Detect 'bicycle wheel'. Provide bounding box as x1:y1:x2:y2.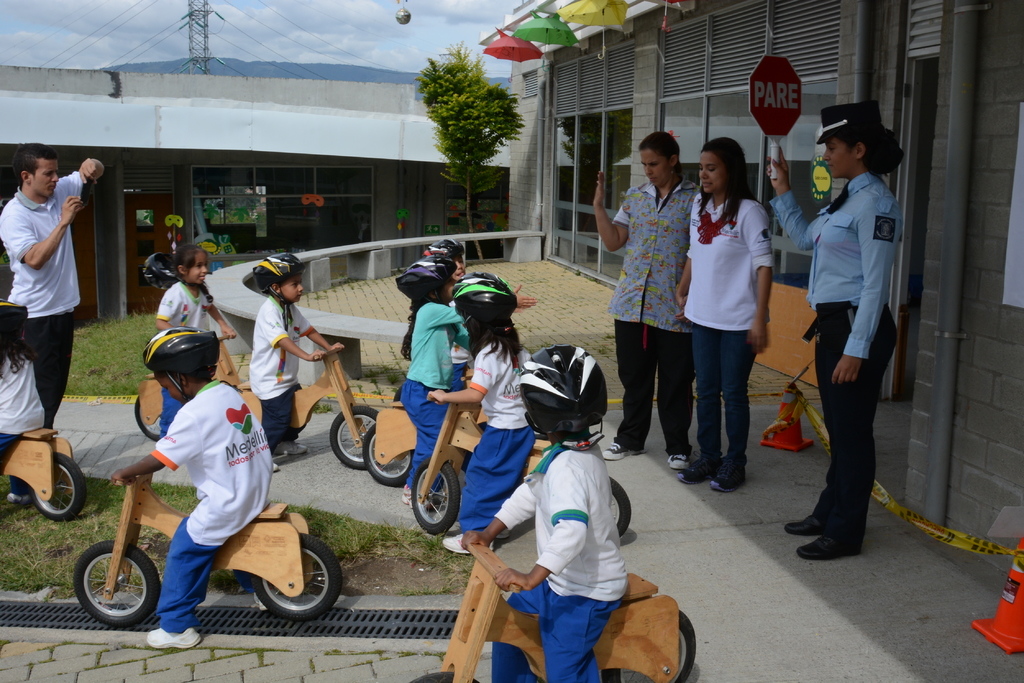
609:475:632:537.
